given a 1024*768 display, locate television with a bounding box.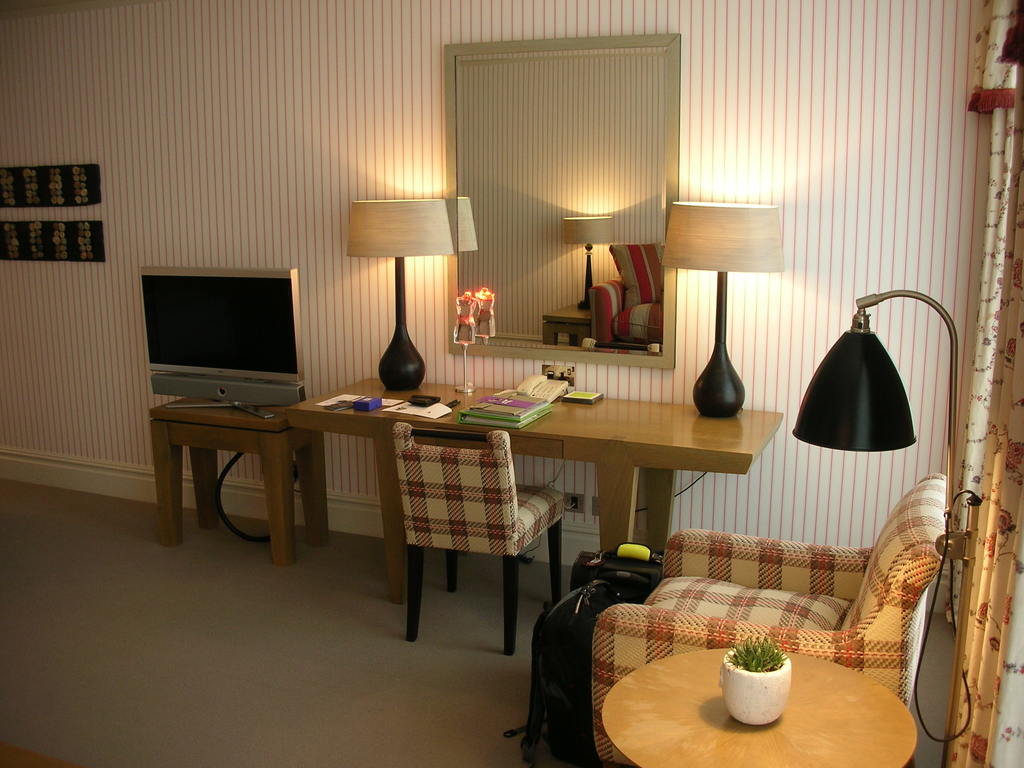
Located: <box>137,265,303,404</box>.
